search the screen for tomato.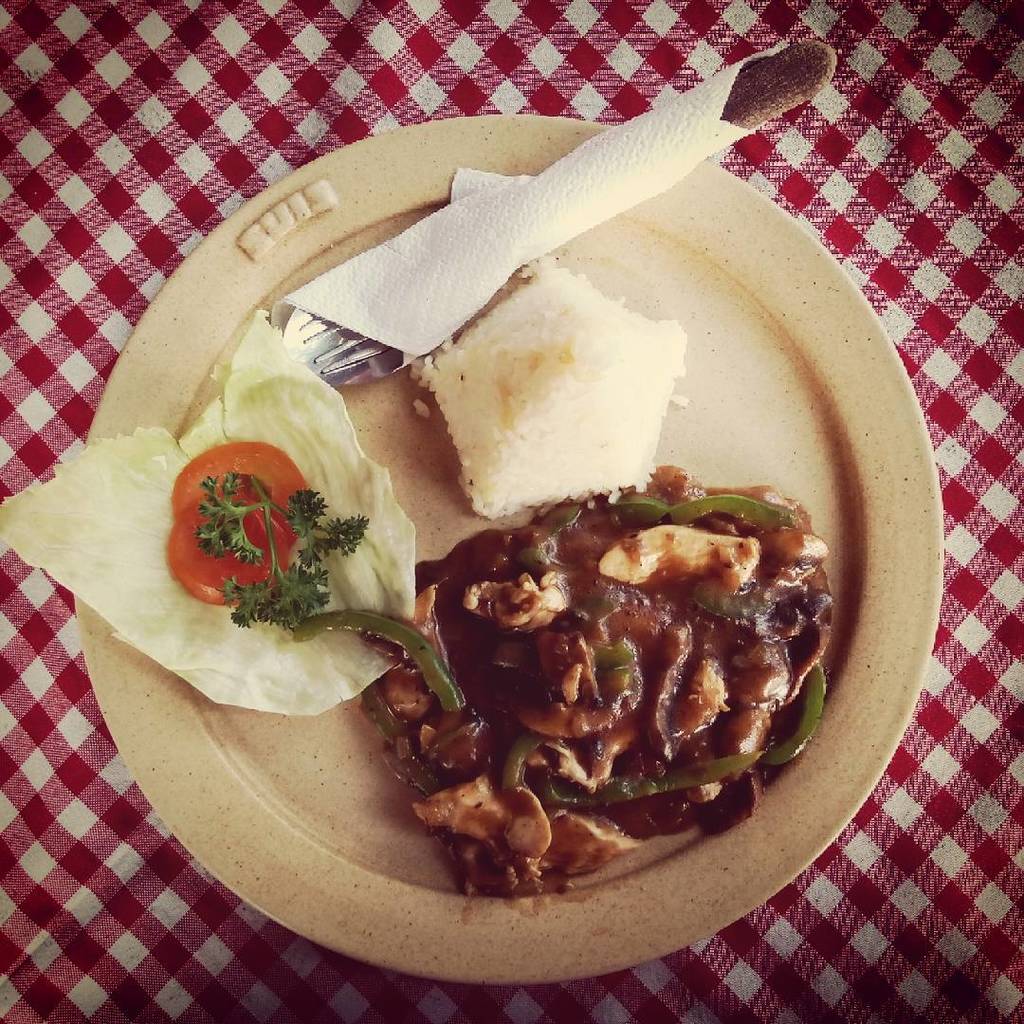
Found at box=[174, 439, 305, 540].
